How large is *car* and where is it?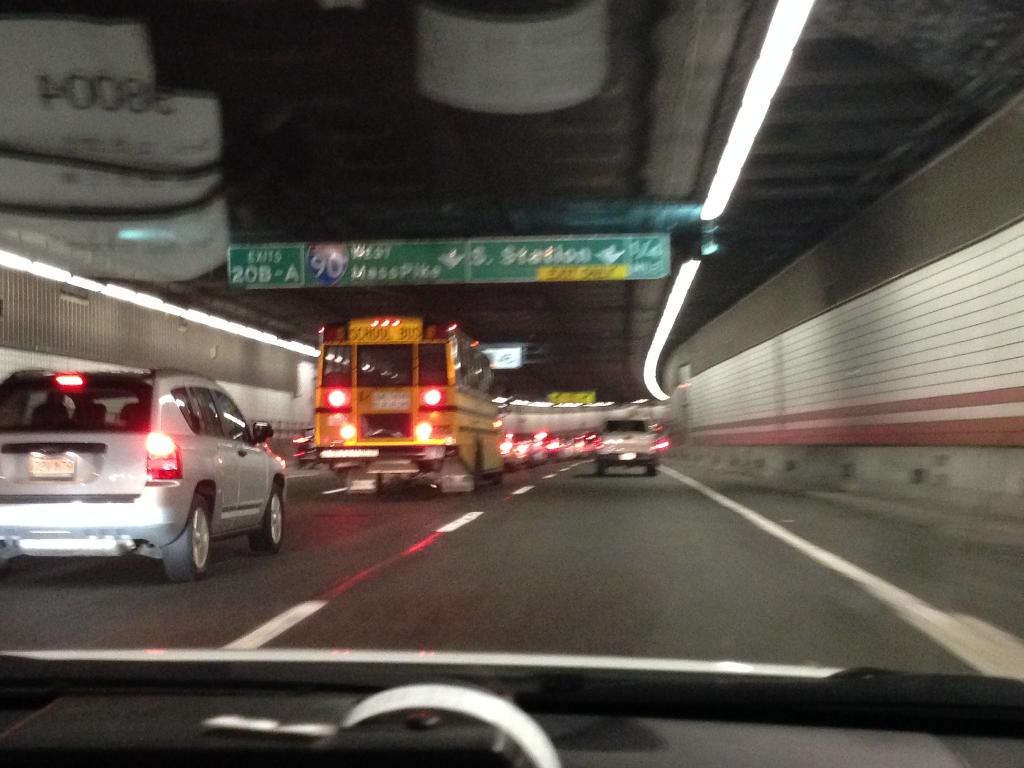
Bounding box: region(4, 373, 289, 585).
